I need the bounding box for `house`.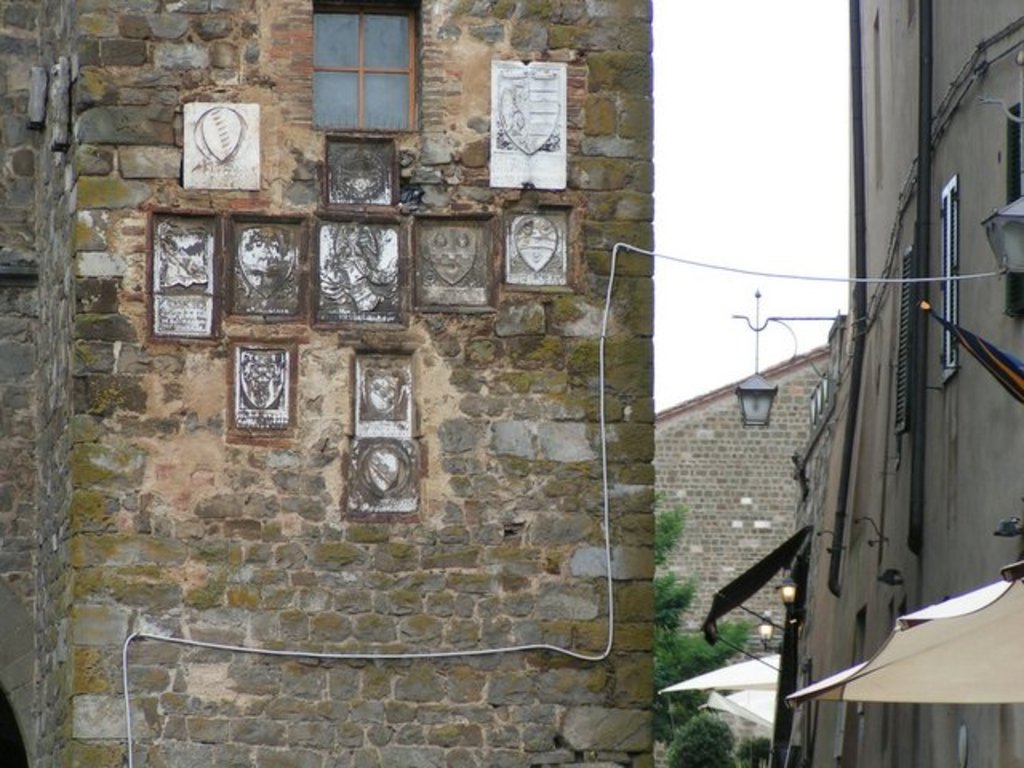
Here it is: Rect(659, 342, 827, 653).
